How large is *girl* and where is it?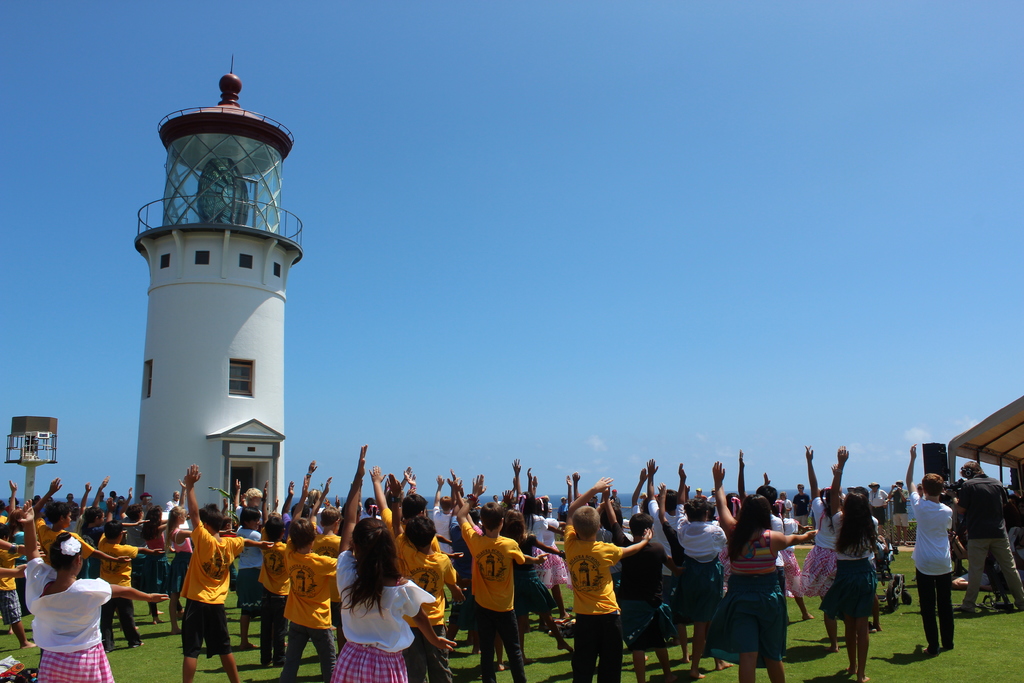
Bounding box: left=334, top=444, right=454, bottom=682.
